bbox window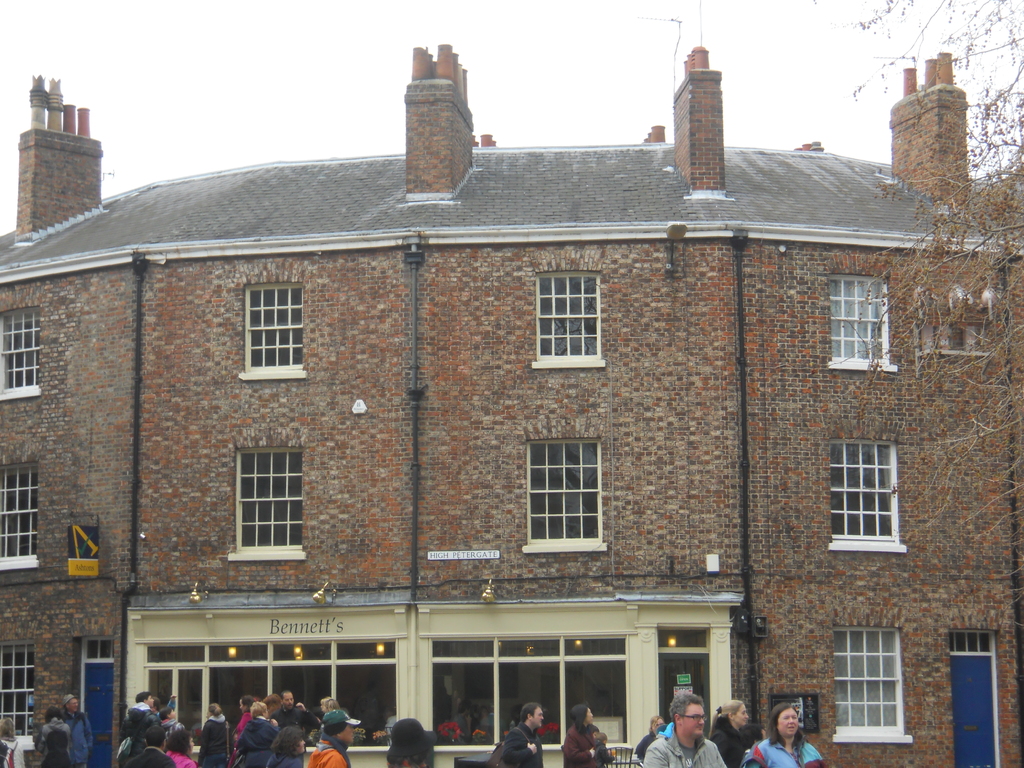
0,463,39,572
